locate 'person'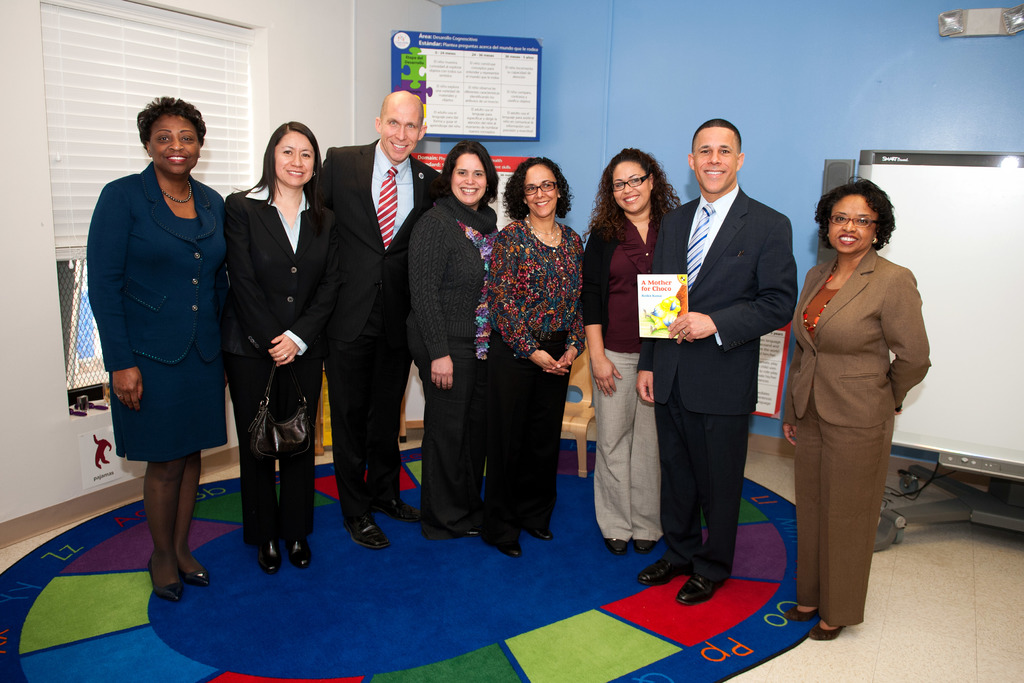
<region>582, 148, 681, 554</region>
